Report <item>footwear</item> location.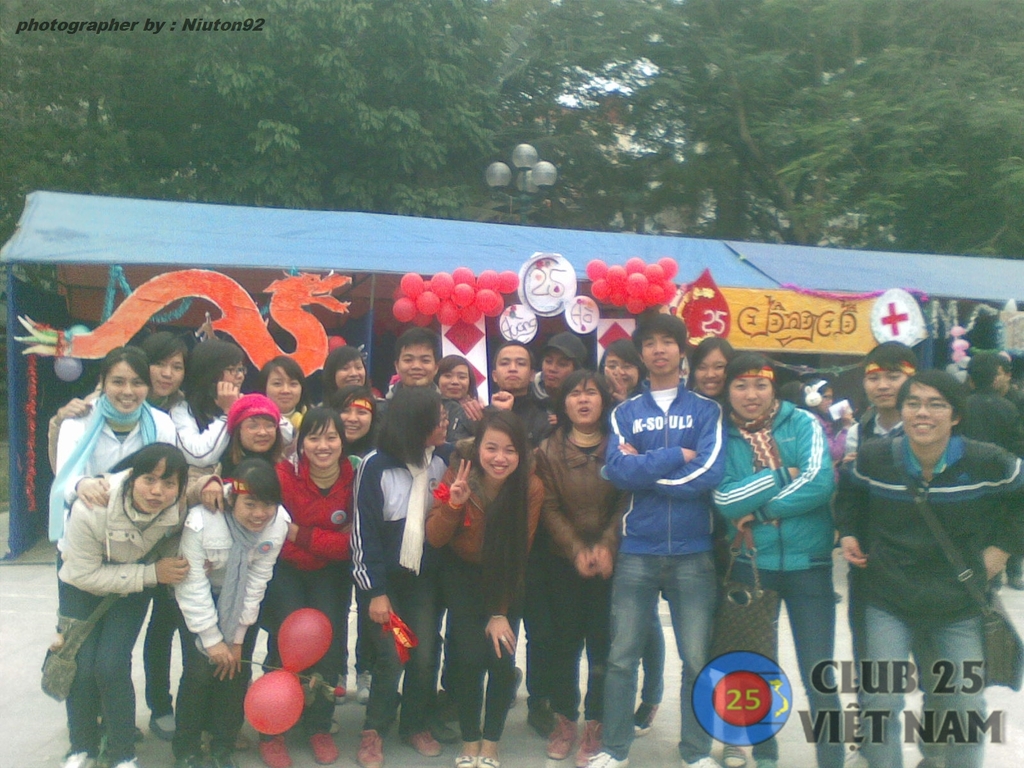
Report: x1=262, y1=733, x2=300, y2=767.
